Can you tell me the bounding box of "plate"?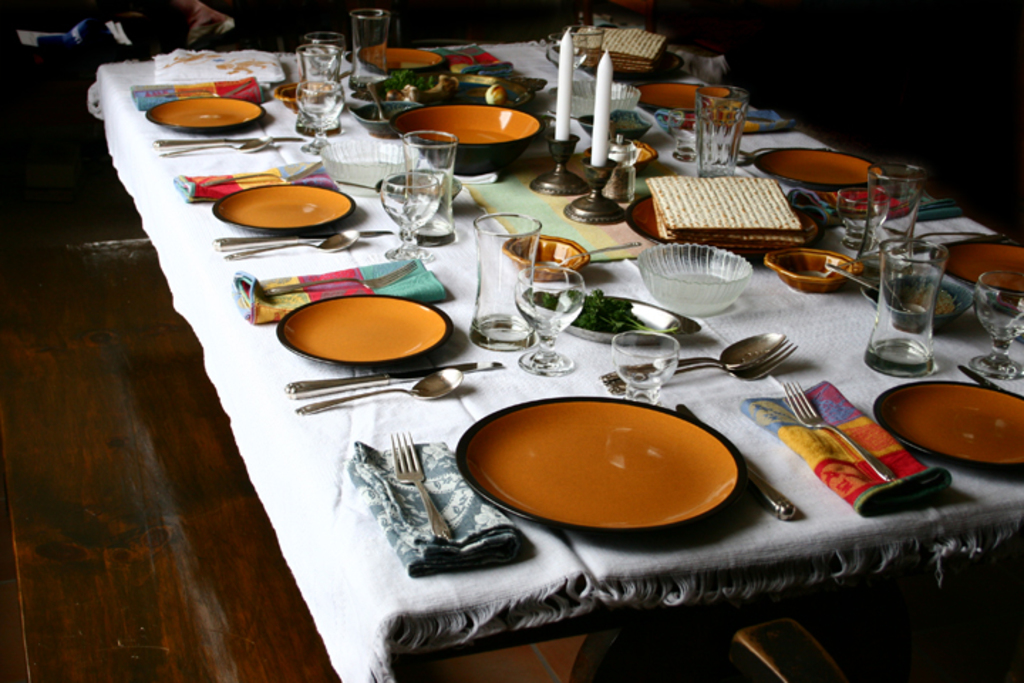
472/403/748/525.
